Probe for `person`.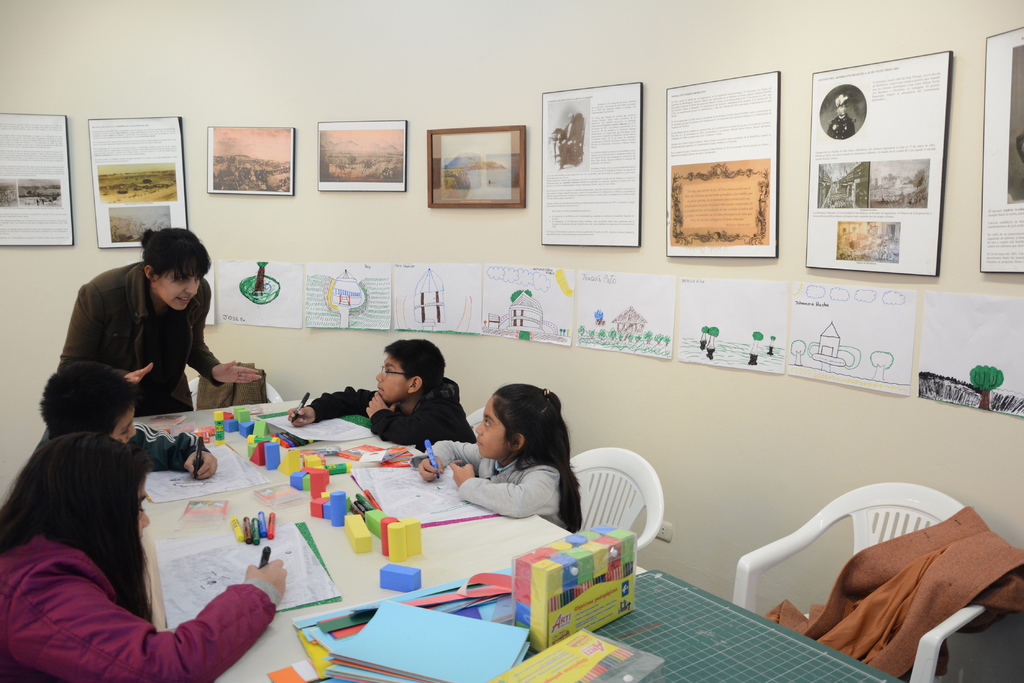
Probe result: bbox(0, 430, 287, 682).
